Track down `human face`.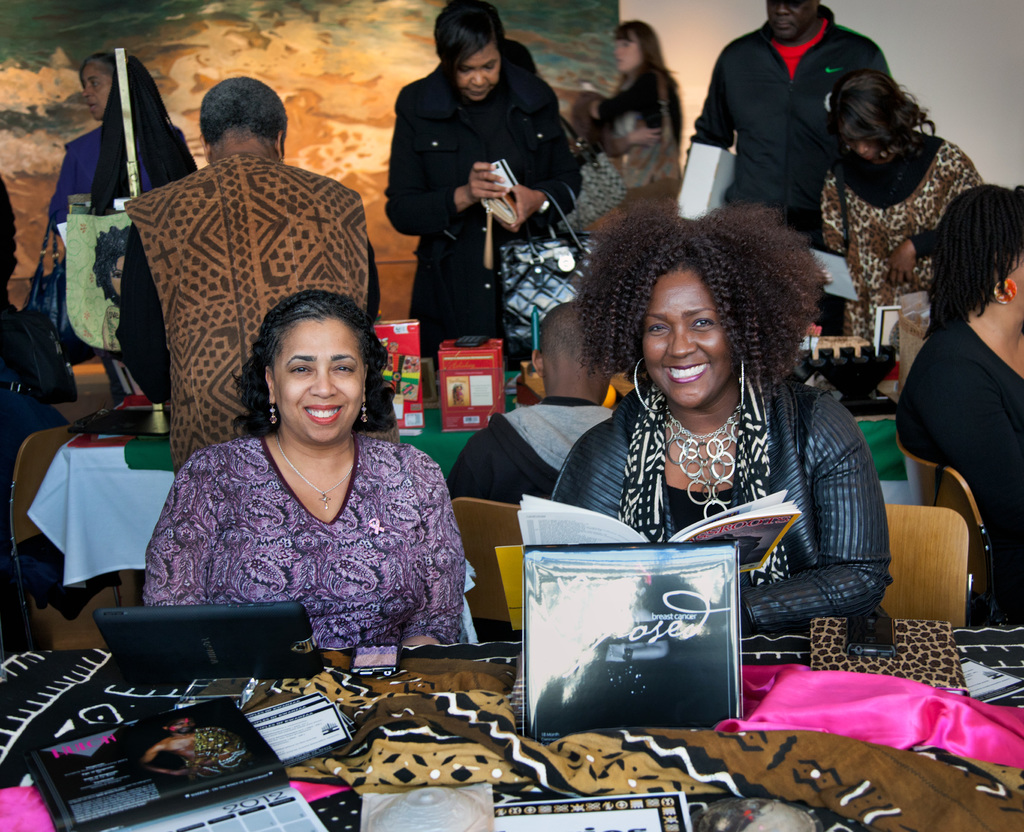
Tracked to (left=456, top=38, right=500, bottom=102).
